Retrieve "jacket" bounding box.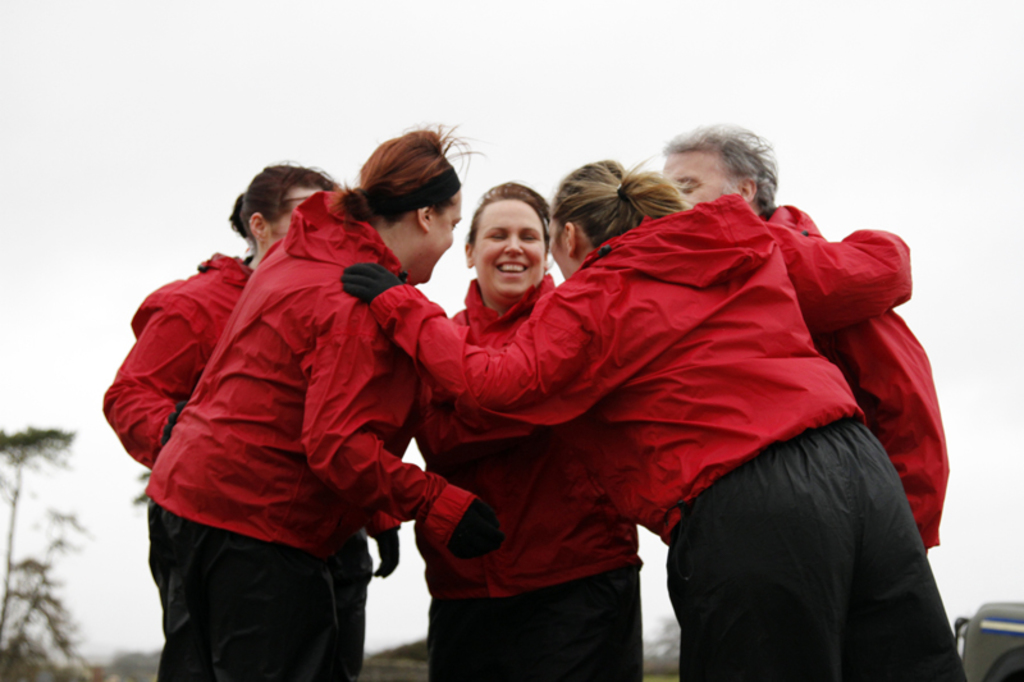
Bounding box: [369,250,640,627].
